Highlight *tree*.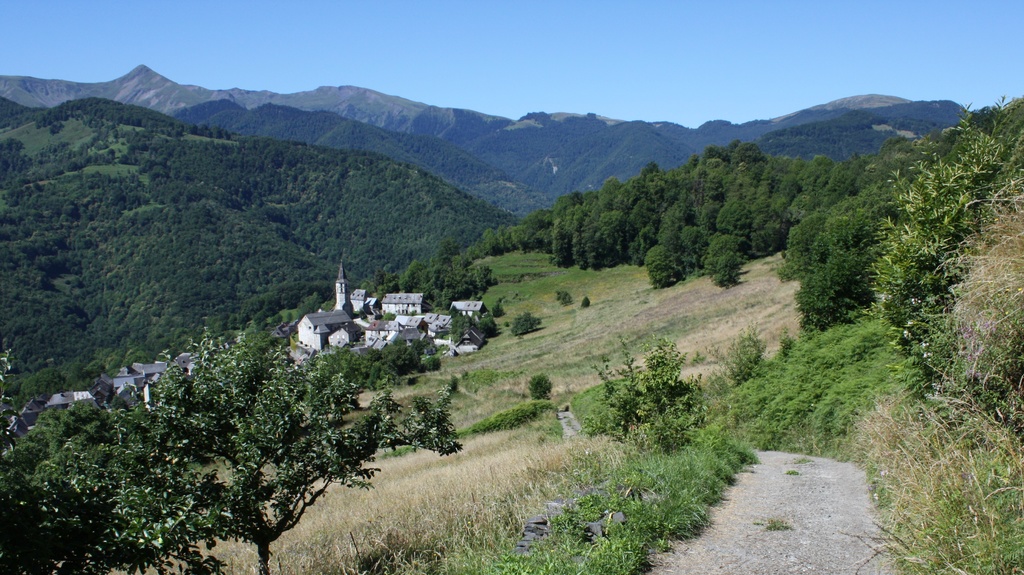
Highlighted region: bbox=(0, 344, 468, 574).
